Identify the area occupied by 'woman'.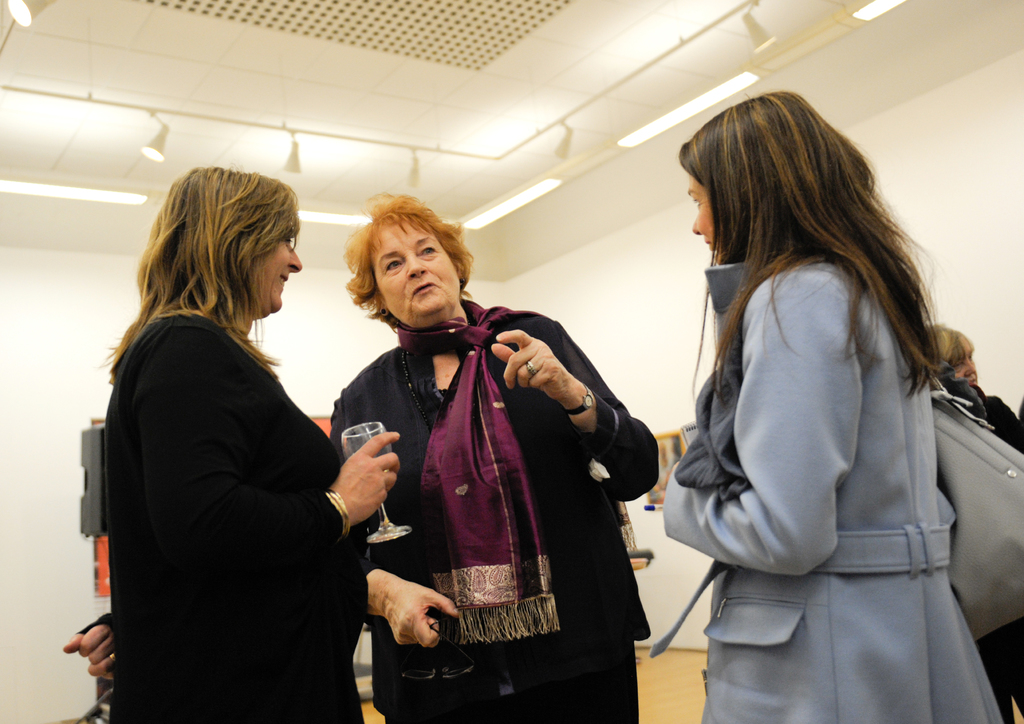
Area: l=87, t=153, r=372, b=718.
